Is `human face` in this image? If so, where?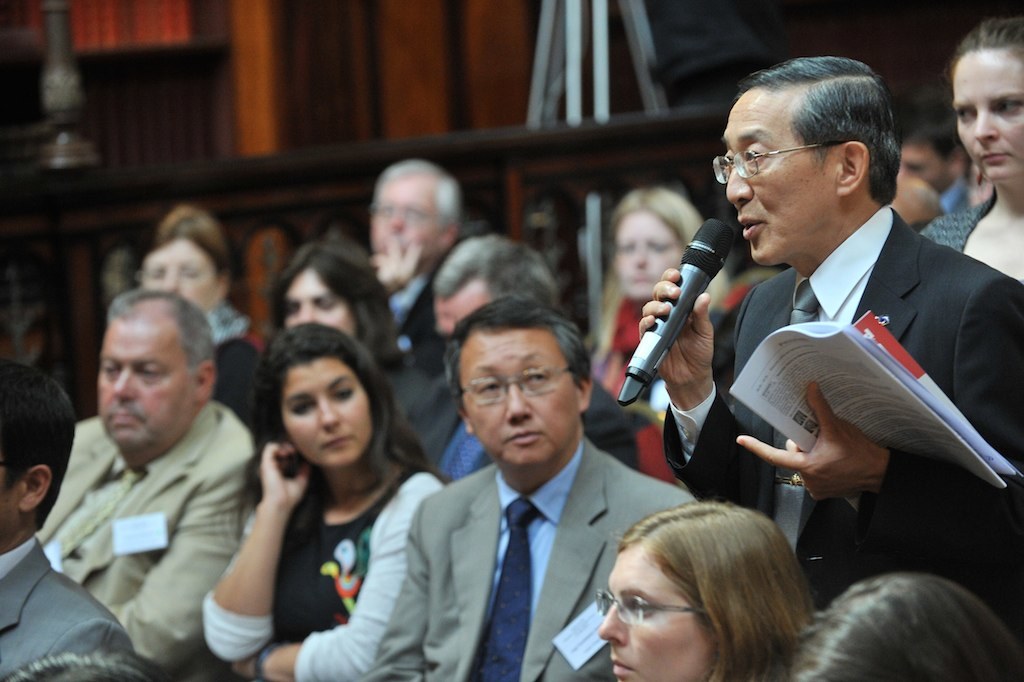
Yes, at [279, 360, 371, 470].
